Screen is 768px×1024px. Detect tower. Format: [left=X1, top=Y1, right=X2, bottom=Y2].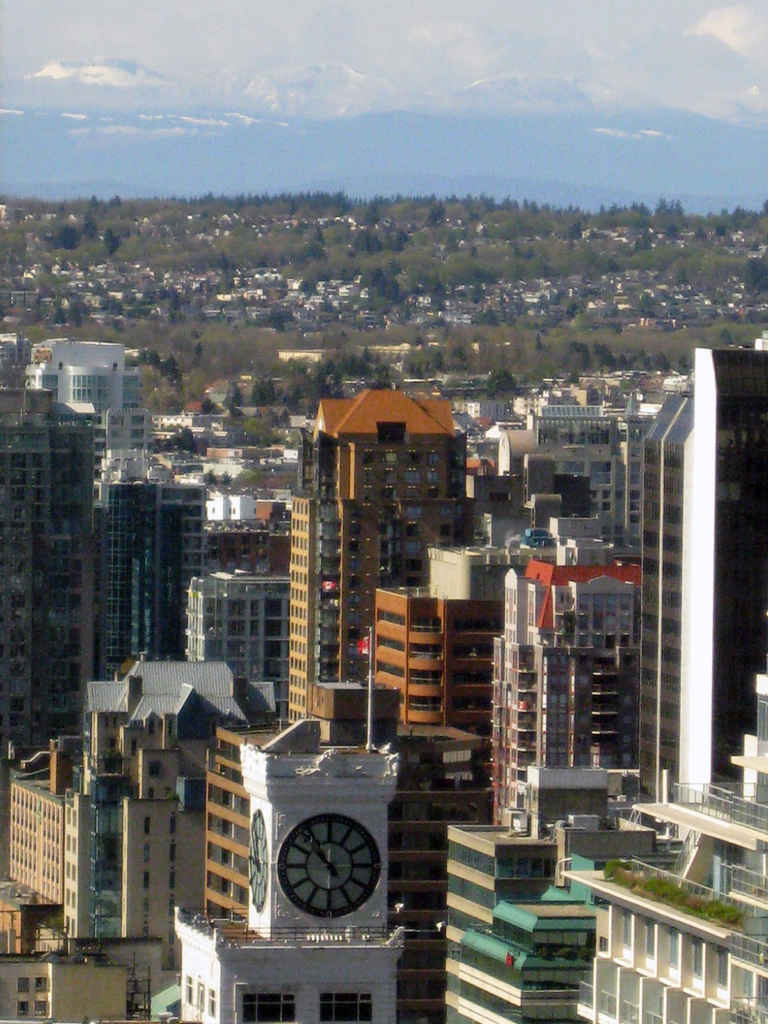
[left=636, top=346, right=767, bottom=804].
